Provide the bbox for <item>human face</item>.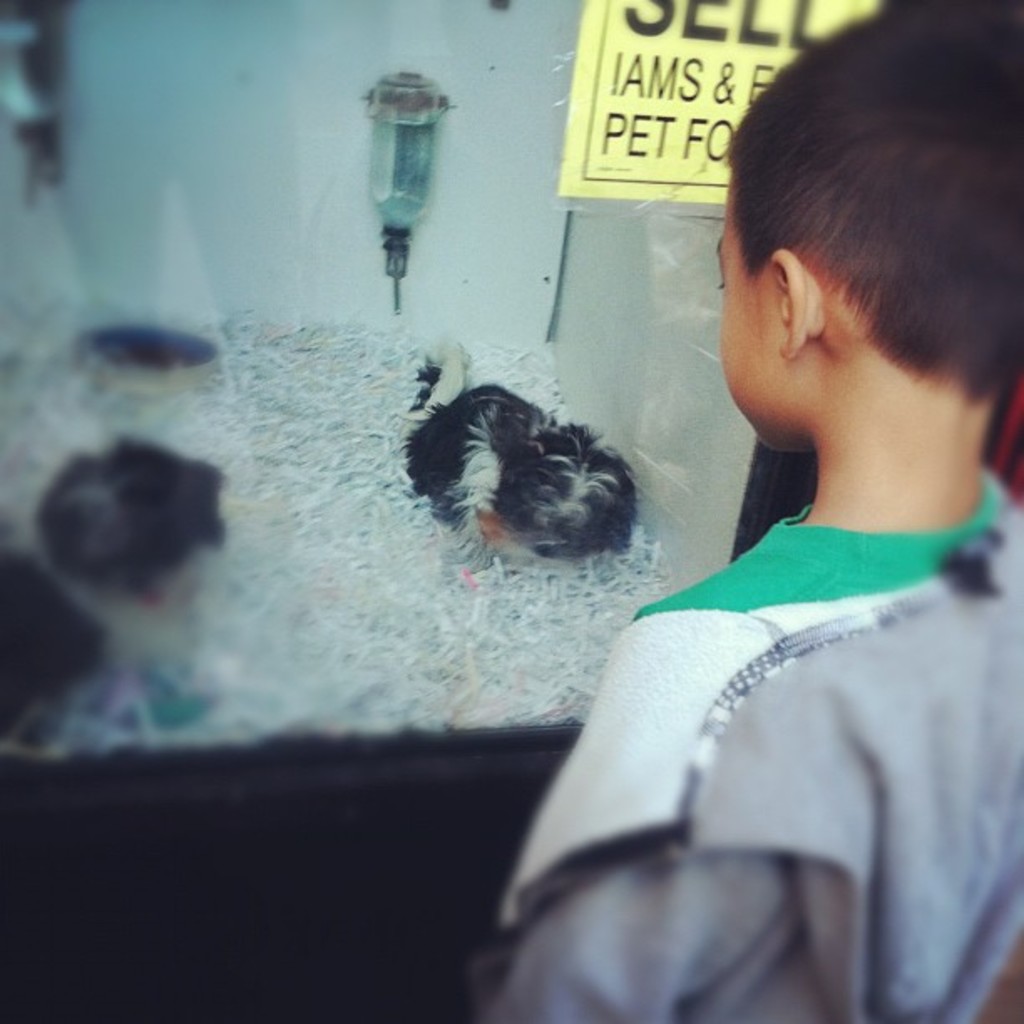
box(716, 174, 770, 447).
